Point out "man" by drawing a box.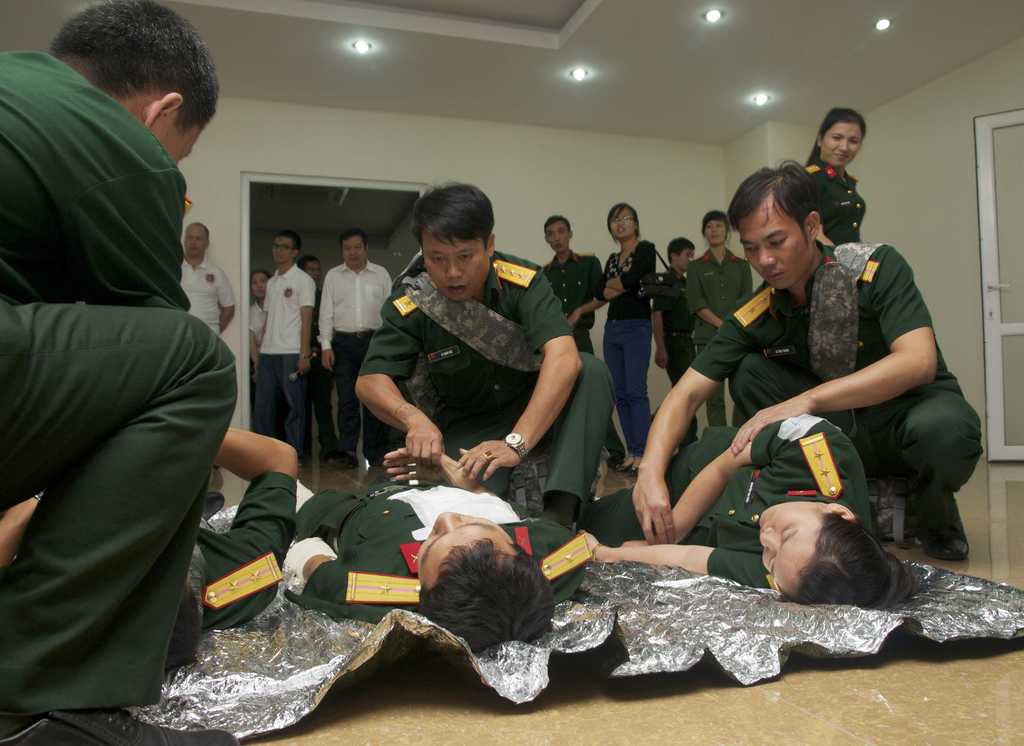
(x1=173, y1=223, x2=234, y2=347).
